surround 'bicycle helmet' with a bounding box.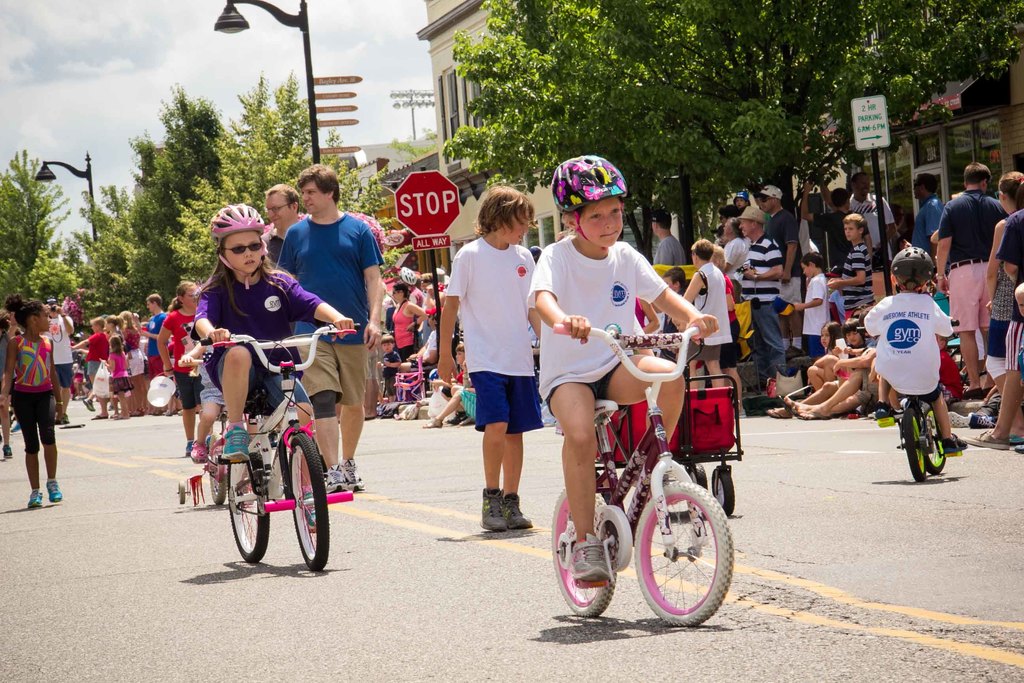
890 244 929 293.
